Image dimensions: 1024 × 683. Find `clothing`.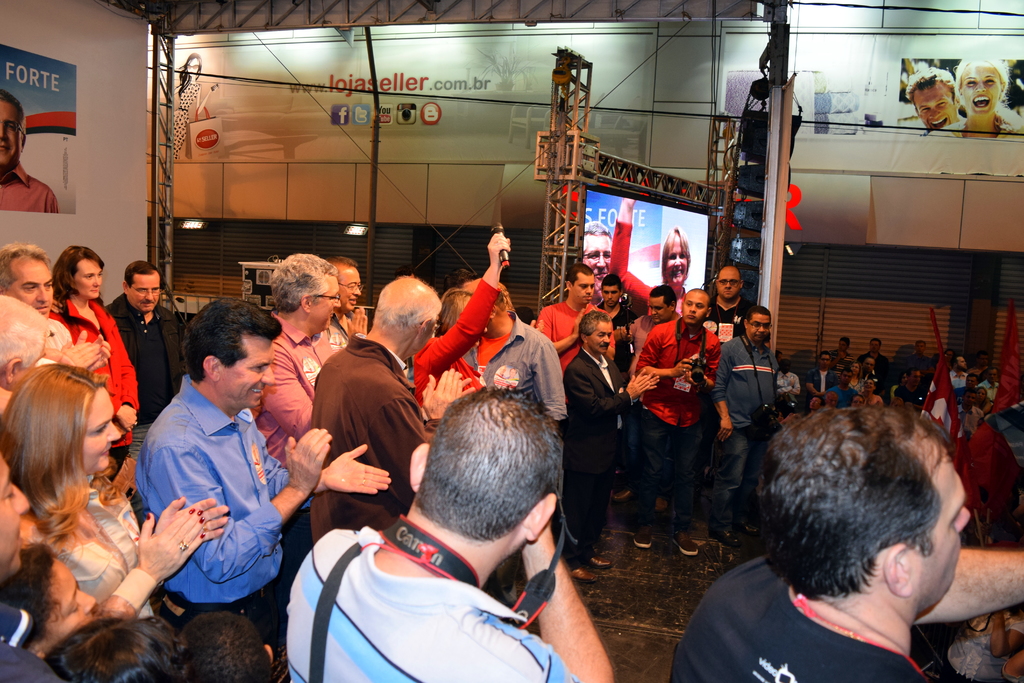
{"left": 458, "top": 322, "right": 565, "bottom": 431}.
